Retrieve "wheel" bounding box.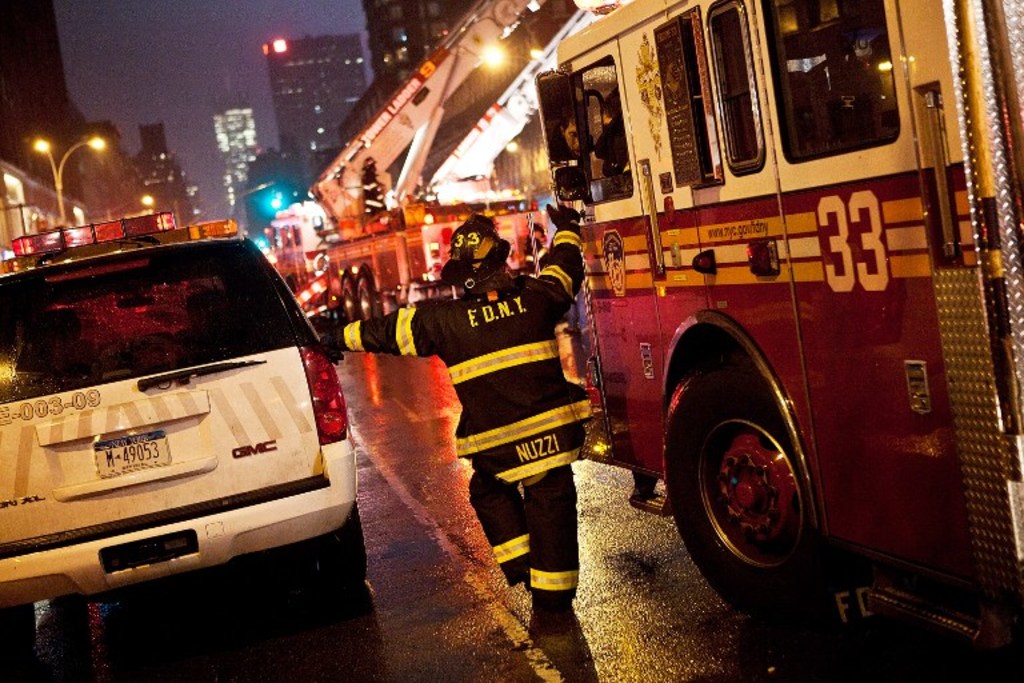
Bounding box: left=320, top=508, right=364, bottom=591.
